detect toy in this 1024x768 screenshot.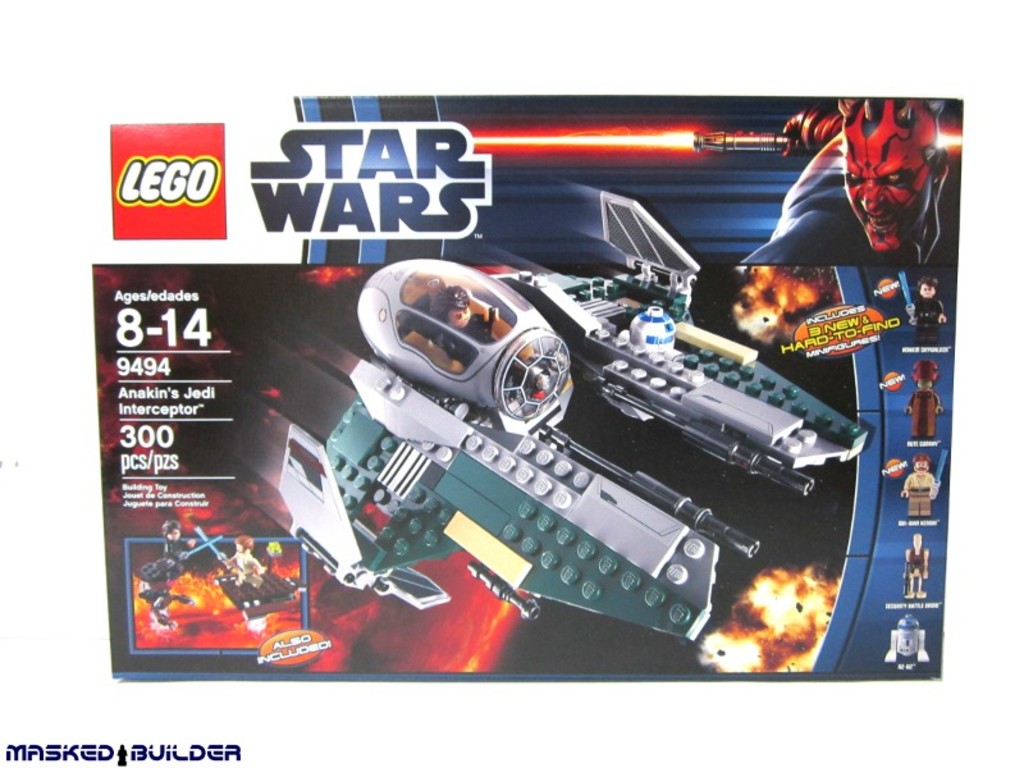
Detection: Rect(192, 526, 303, 622).
